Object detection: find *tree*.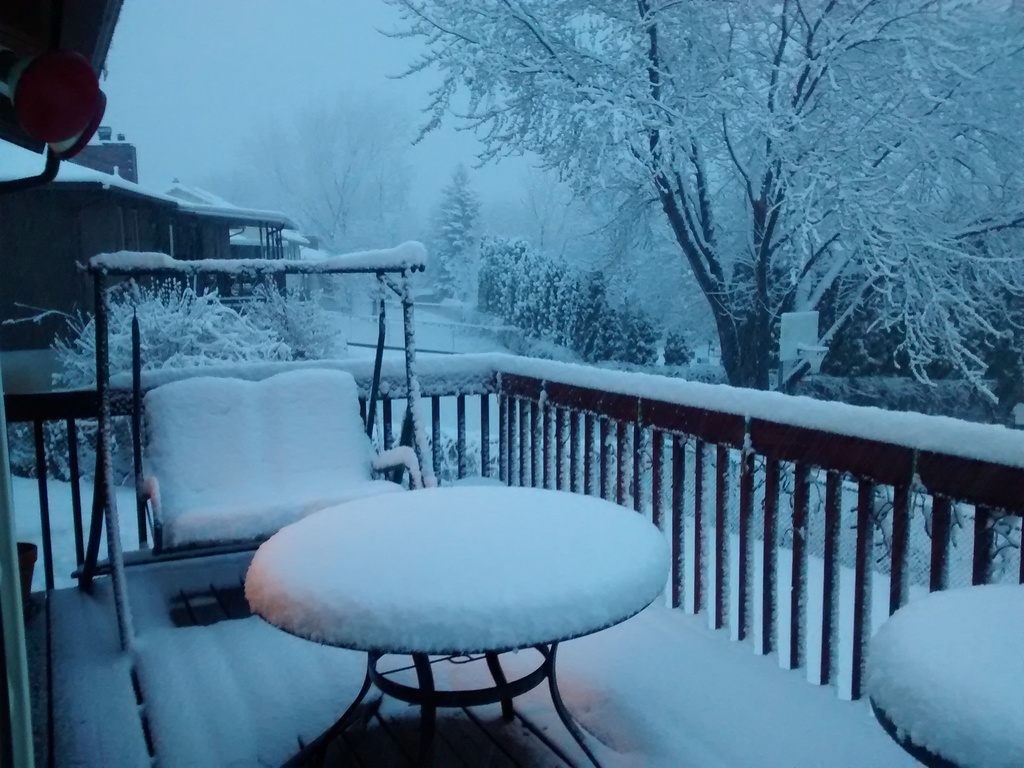
[374,0,1023,406].
